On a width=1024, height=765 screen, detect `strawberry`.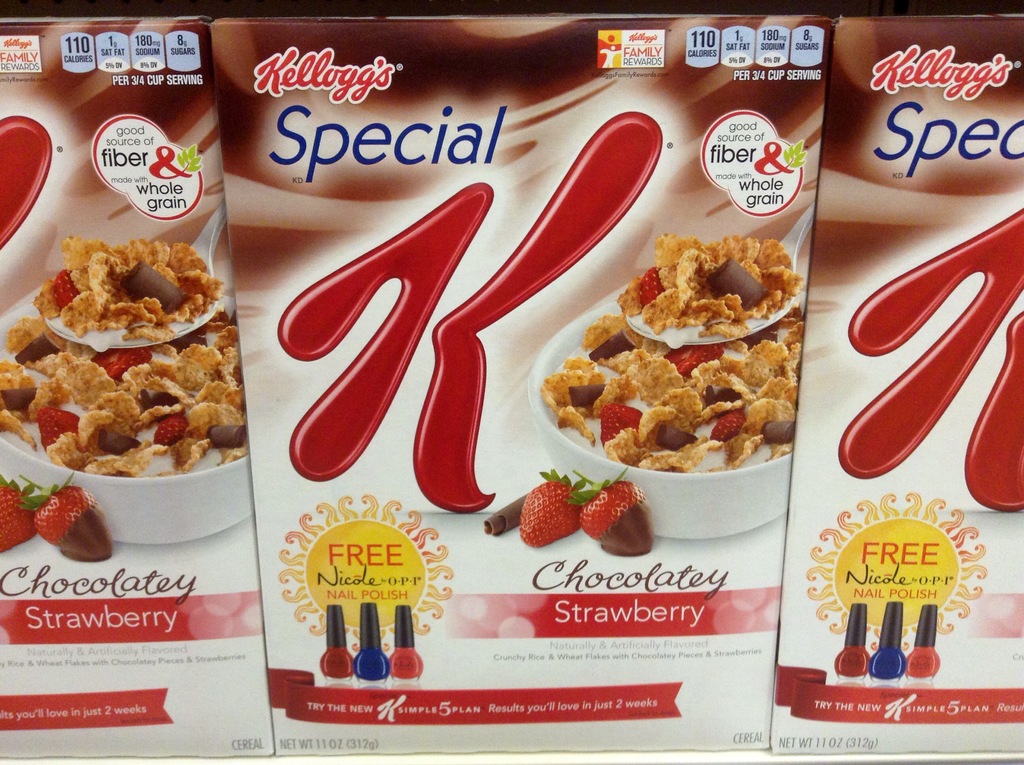
[x1=32, y1=402, x2=79, y2=448].
